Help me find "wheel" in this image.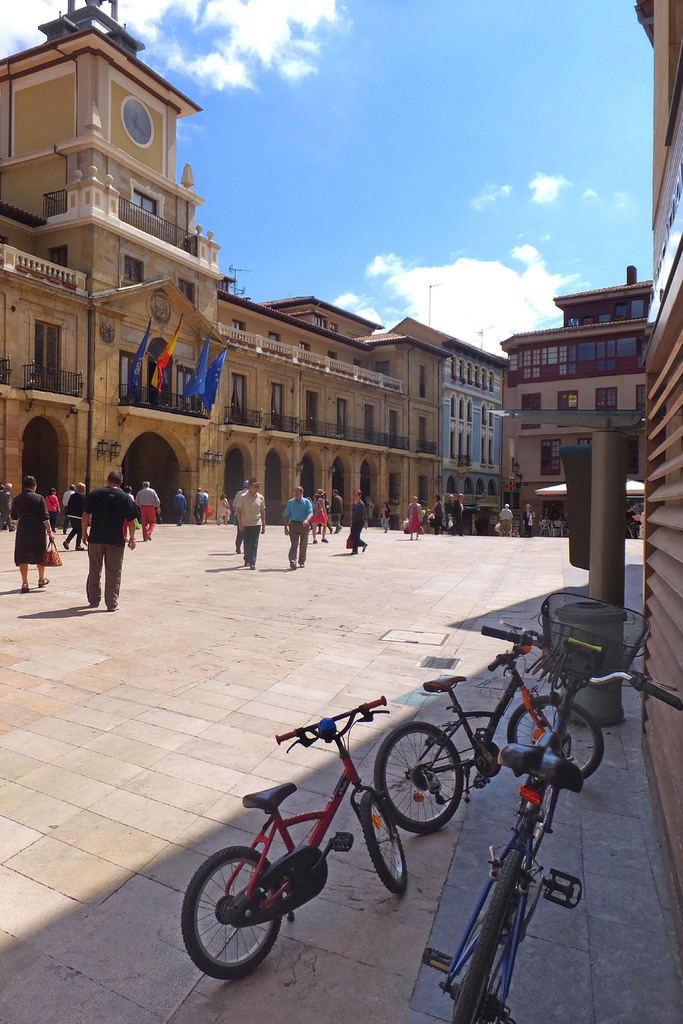
Found it: x1=376 y1=722 x2=462 y2=836.
